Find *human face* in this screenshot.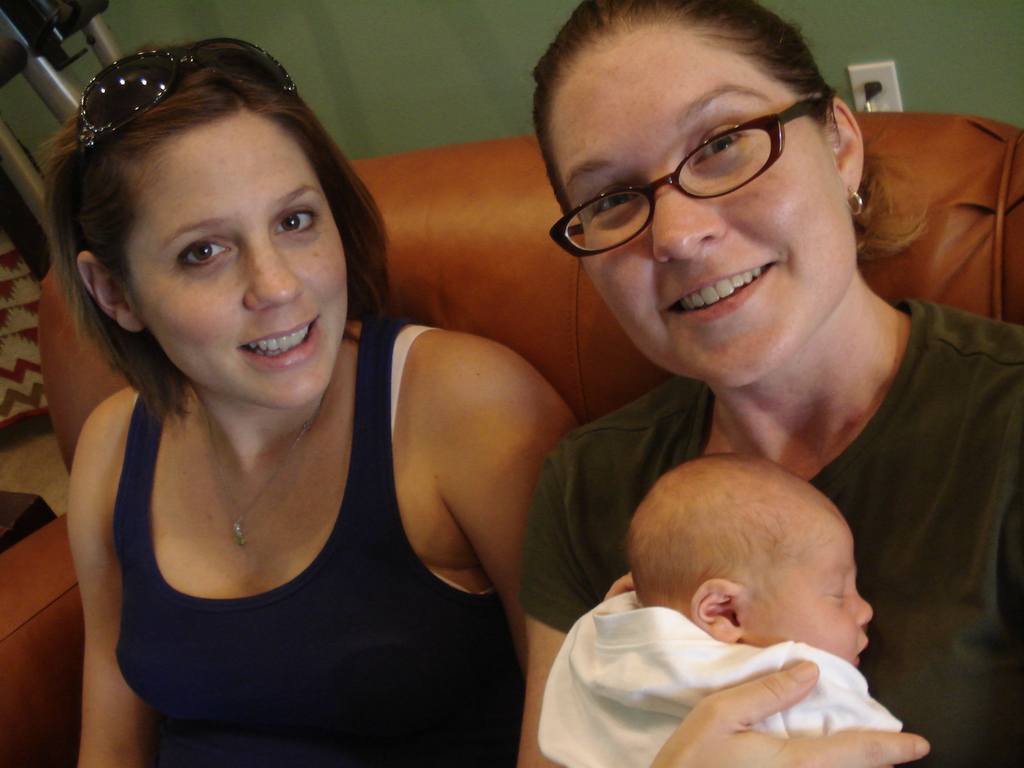
The bounding box for *human face* is (739, 527, 870, 664).
